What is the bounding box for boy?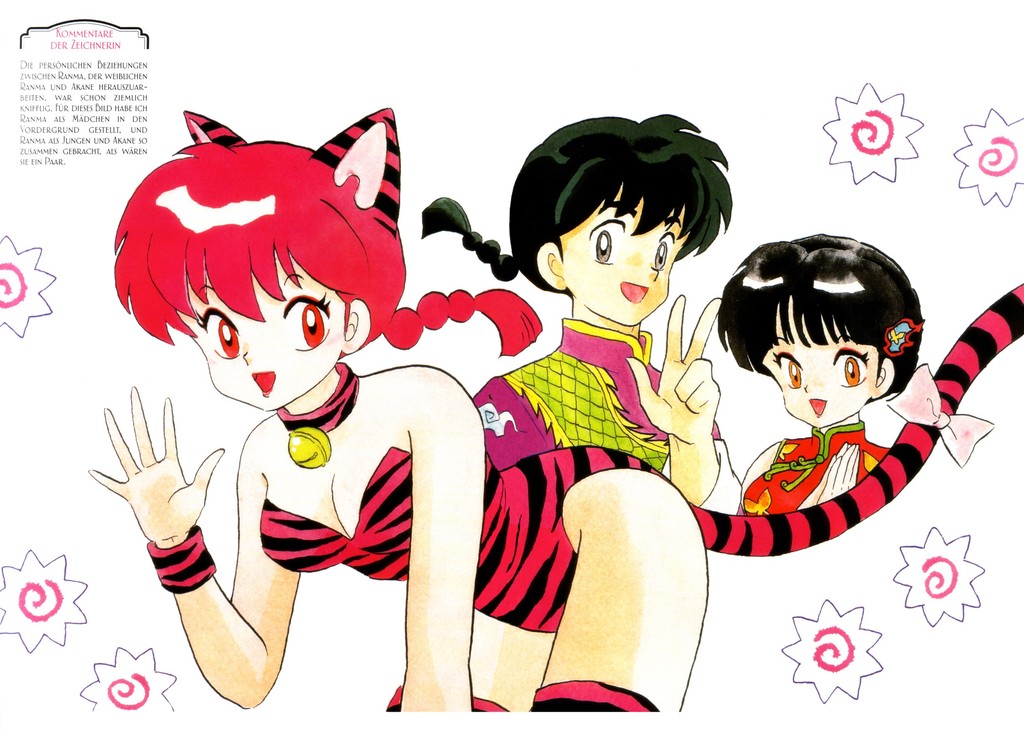
bbox(671, 232, 968, 567).
